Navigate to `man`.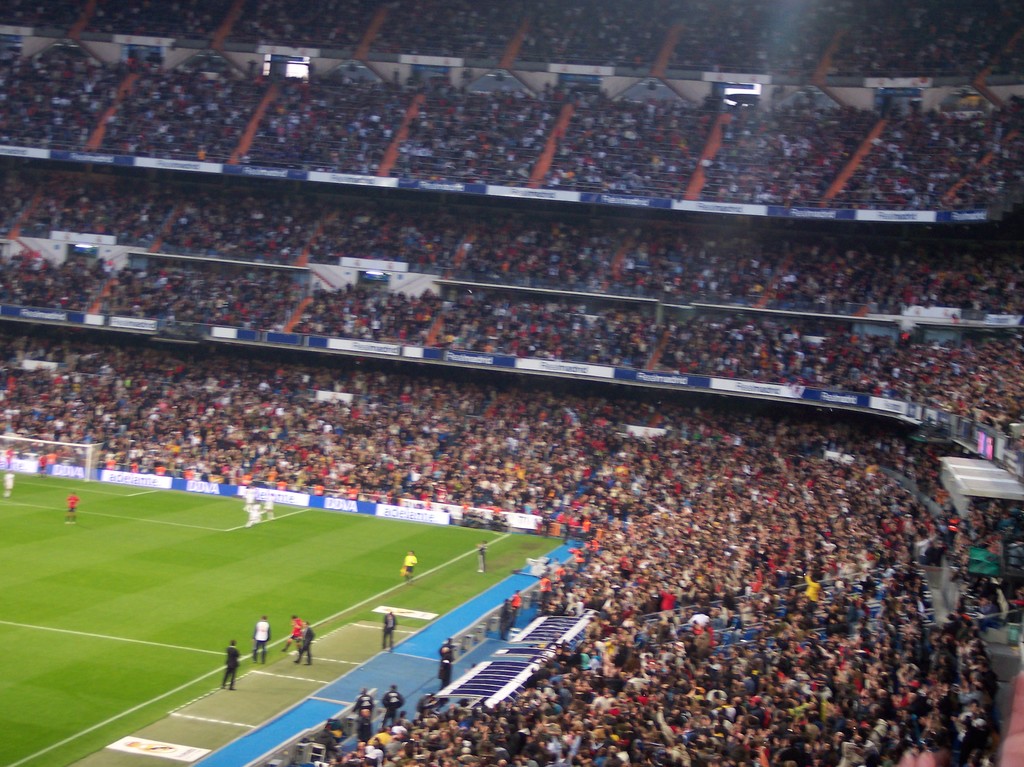
Navigation target: (281, 615, 305, 657).
